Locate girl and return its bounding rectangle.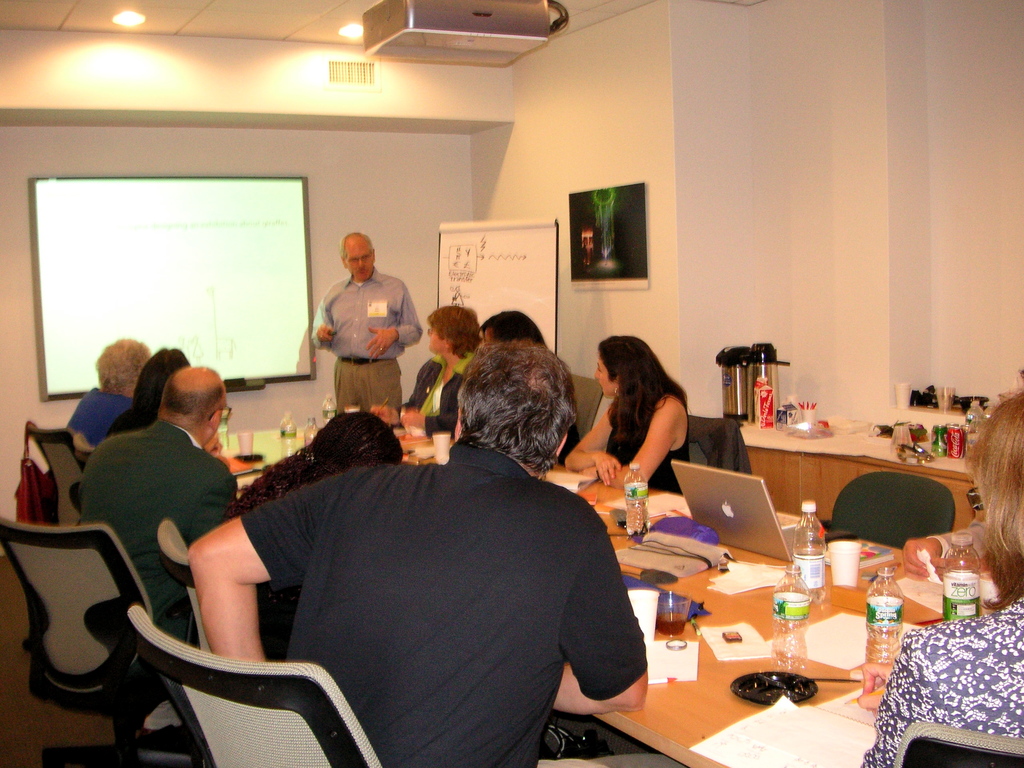
x1=562, y1=335, x2=689, y2=490.
